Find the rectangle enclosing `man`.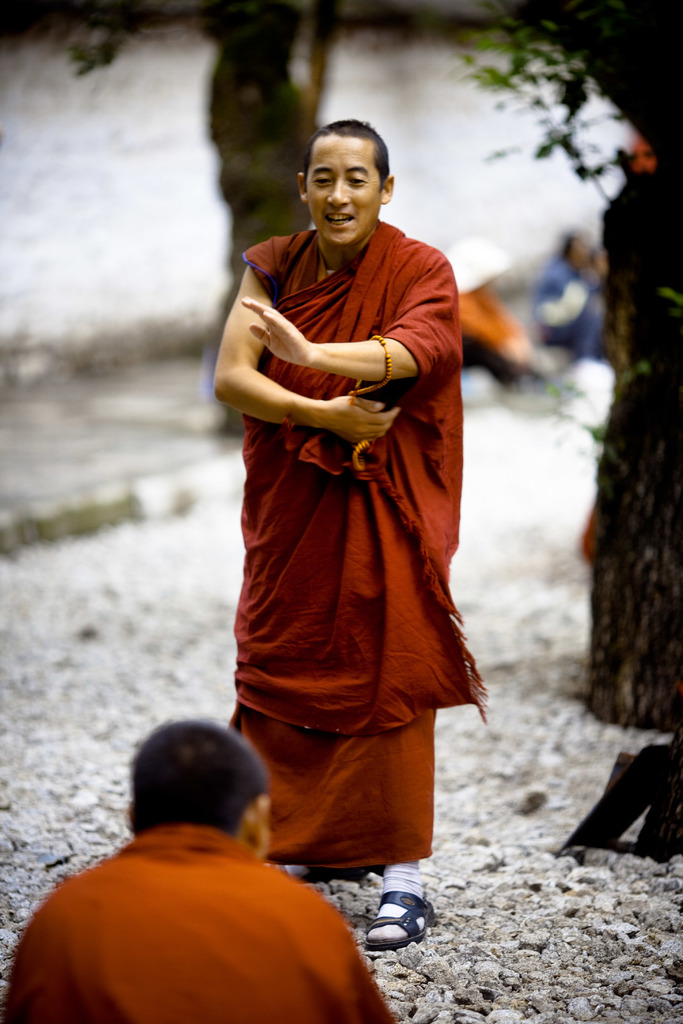
box=[208, 114, 482, 954].
